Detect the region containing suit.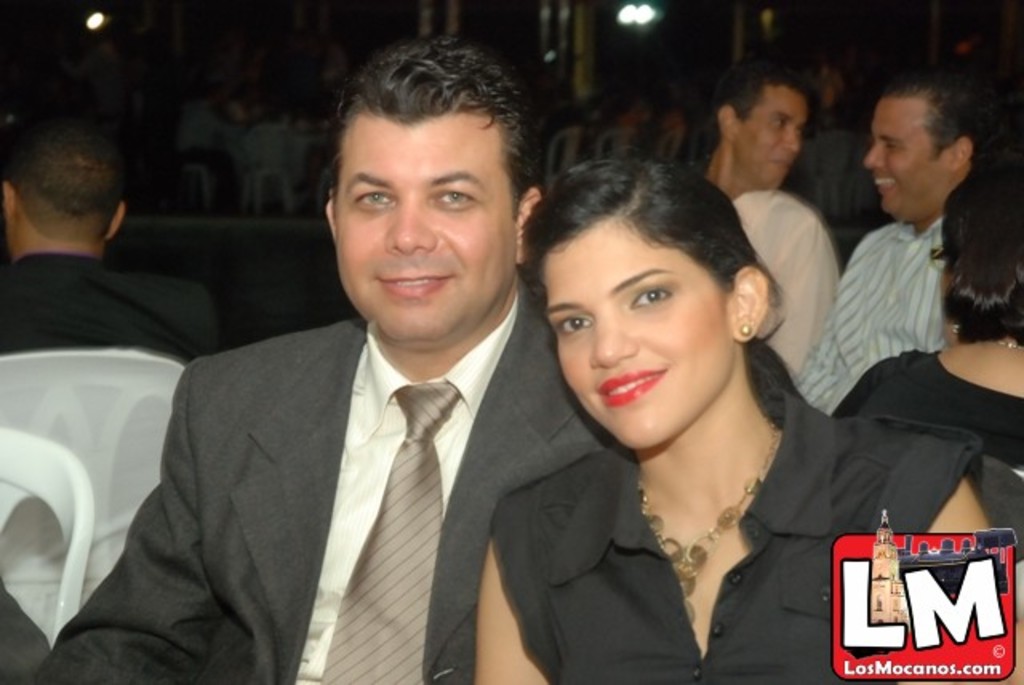
rect(27, 269, 614, 683).
